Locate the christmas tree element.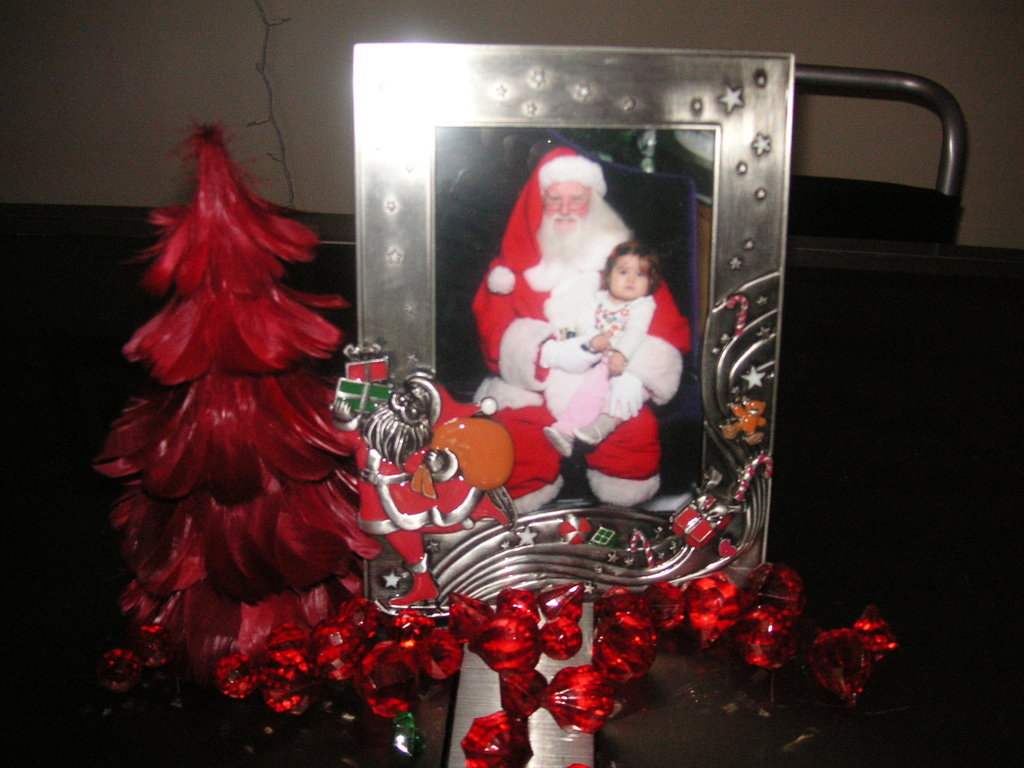
Element bbox: box(80, 113, 376, 664).
